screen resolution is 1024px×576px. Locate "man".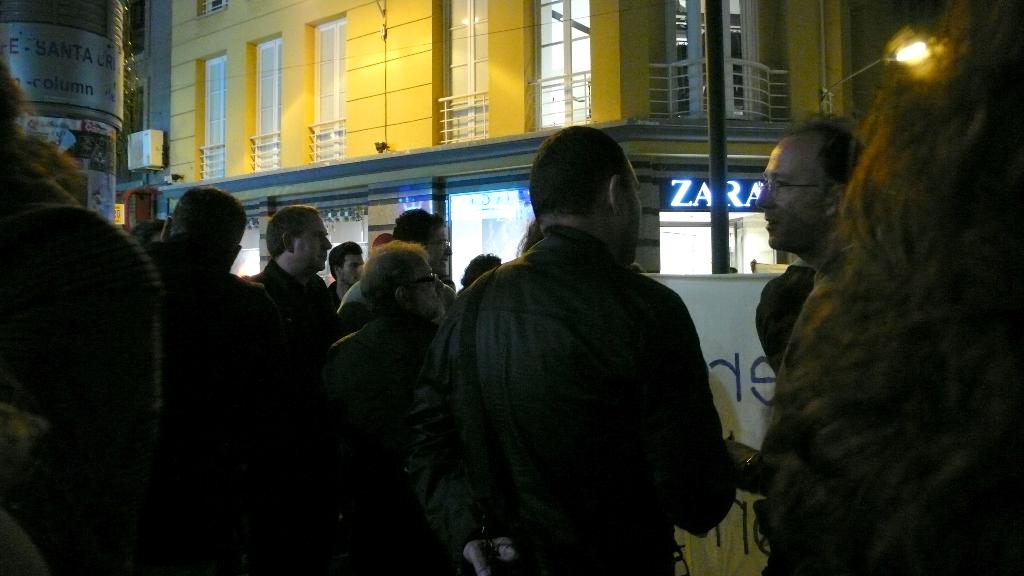
box(339, 212, 454, 323).
